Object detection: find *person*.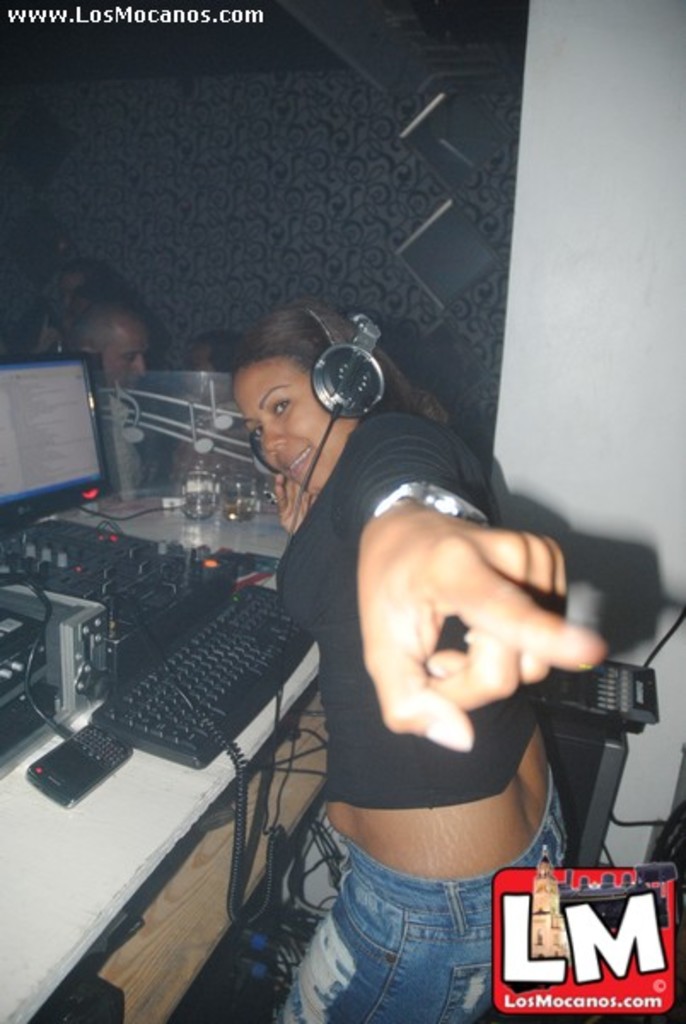
(177, 338, 263, 493).
